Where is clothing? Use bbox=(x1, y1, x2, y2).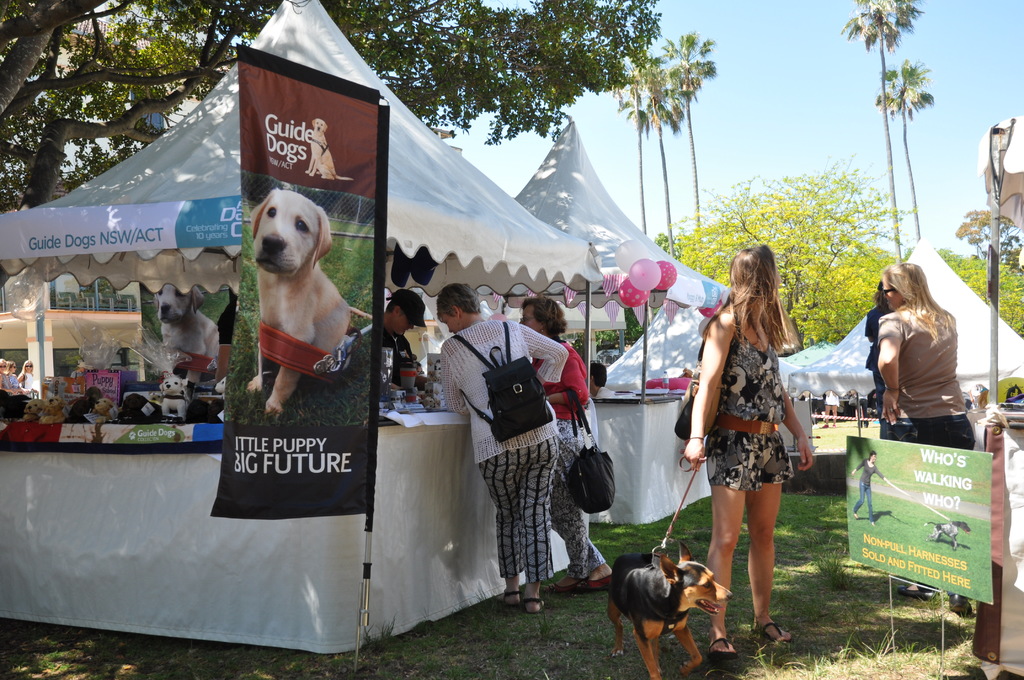
bbox=(593, 386, 616, 400).
